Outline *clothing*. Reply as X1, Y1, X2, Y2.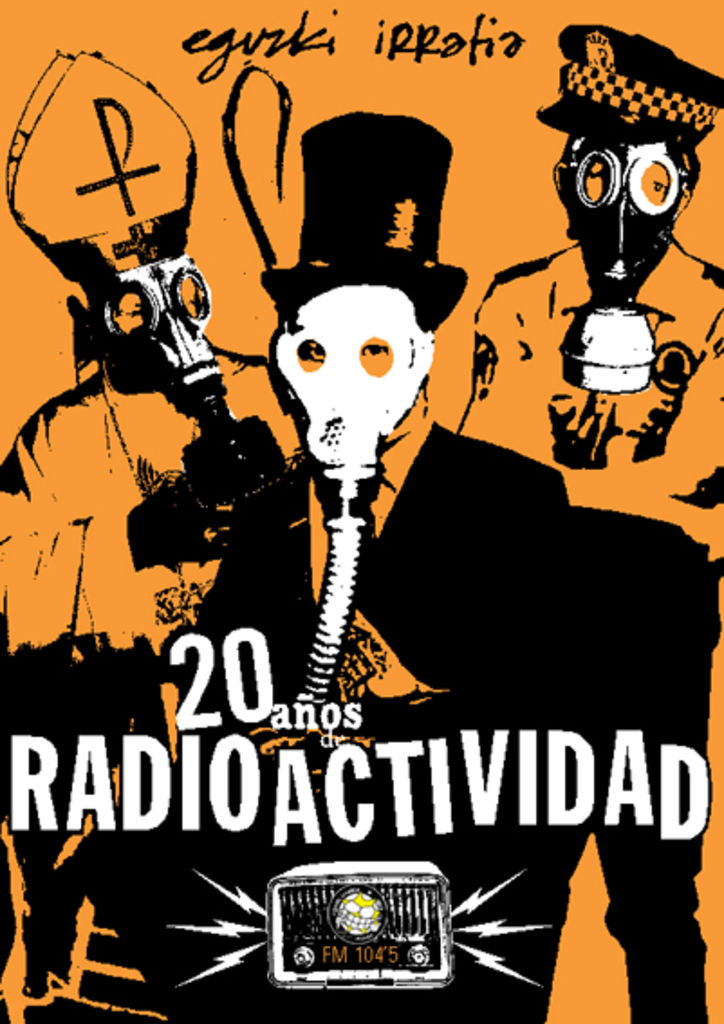
0, 336, 289, 892.
